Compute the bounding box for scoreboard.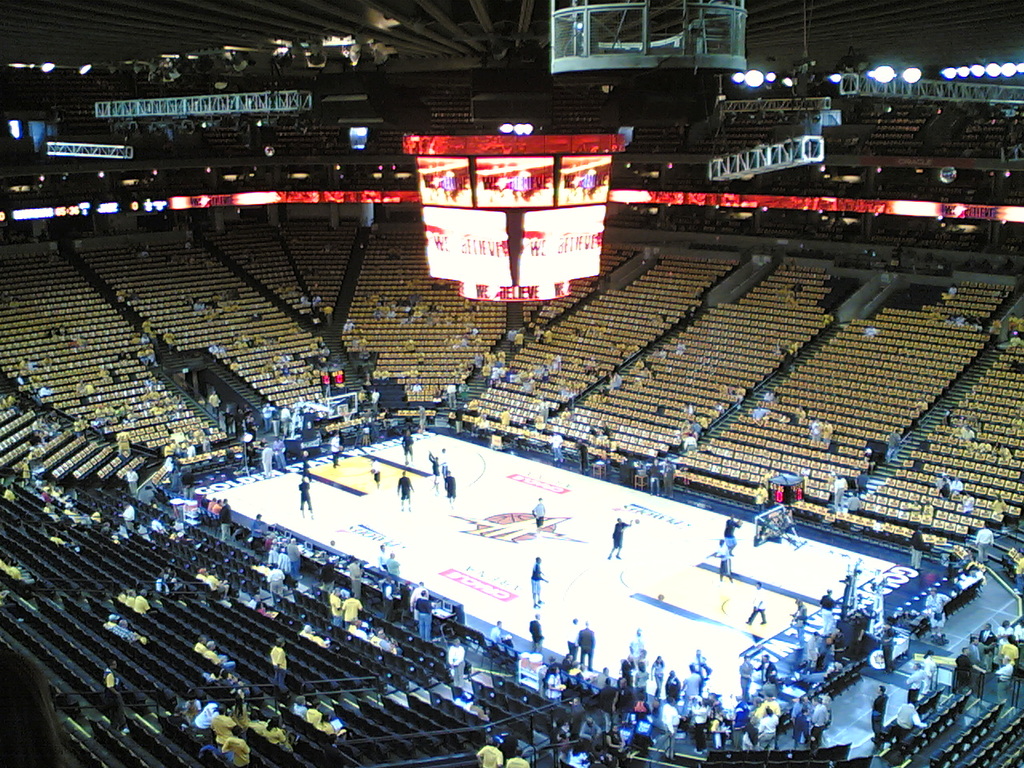
{"left": 394, "top": 137, "right": 628, "bottom": 297}.
